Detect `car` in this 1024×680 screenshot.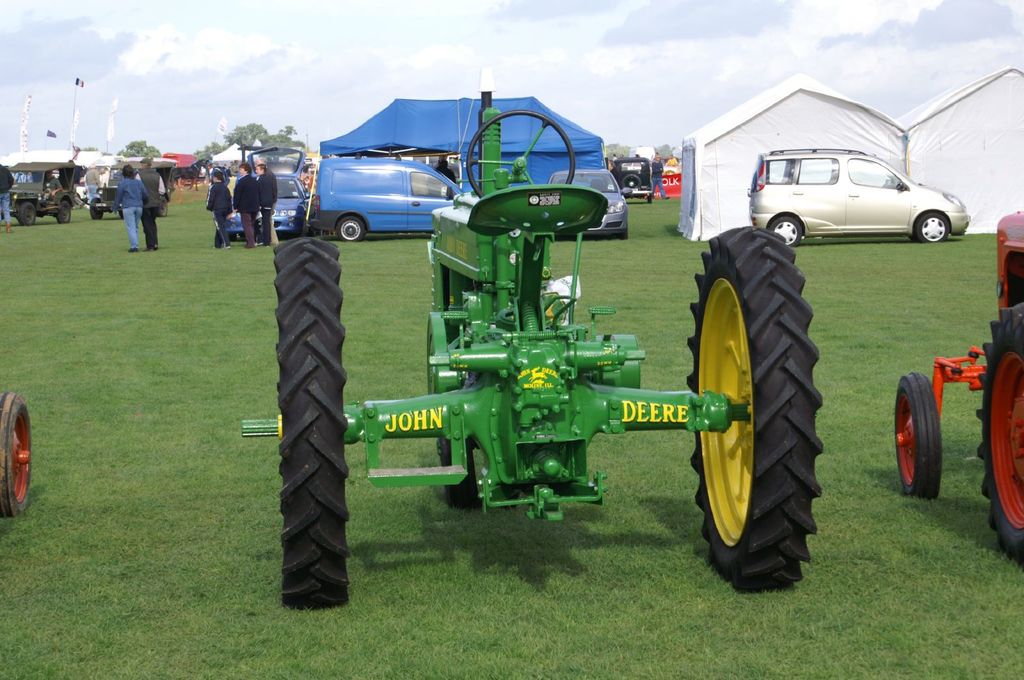
Detection: [90,157,180,218].
